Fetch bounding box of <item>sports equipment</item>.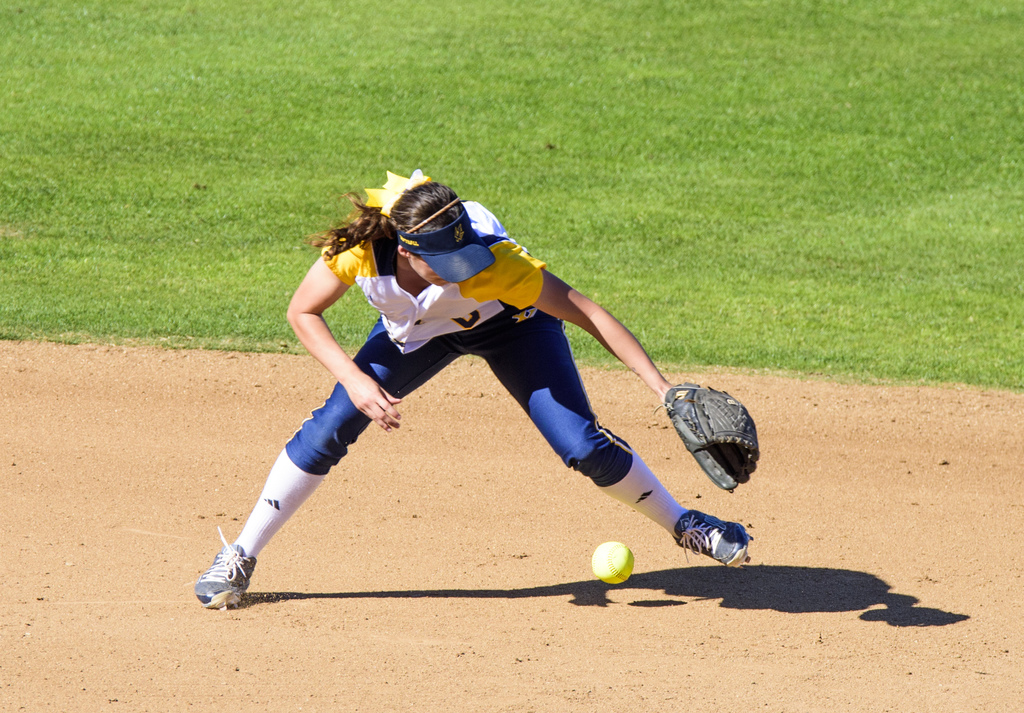
Bbox: select_region(664, 383, 760, 492).
